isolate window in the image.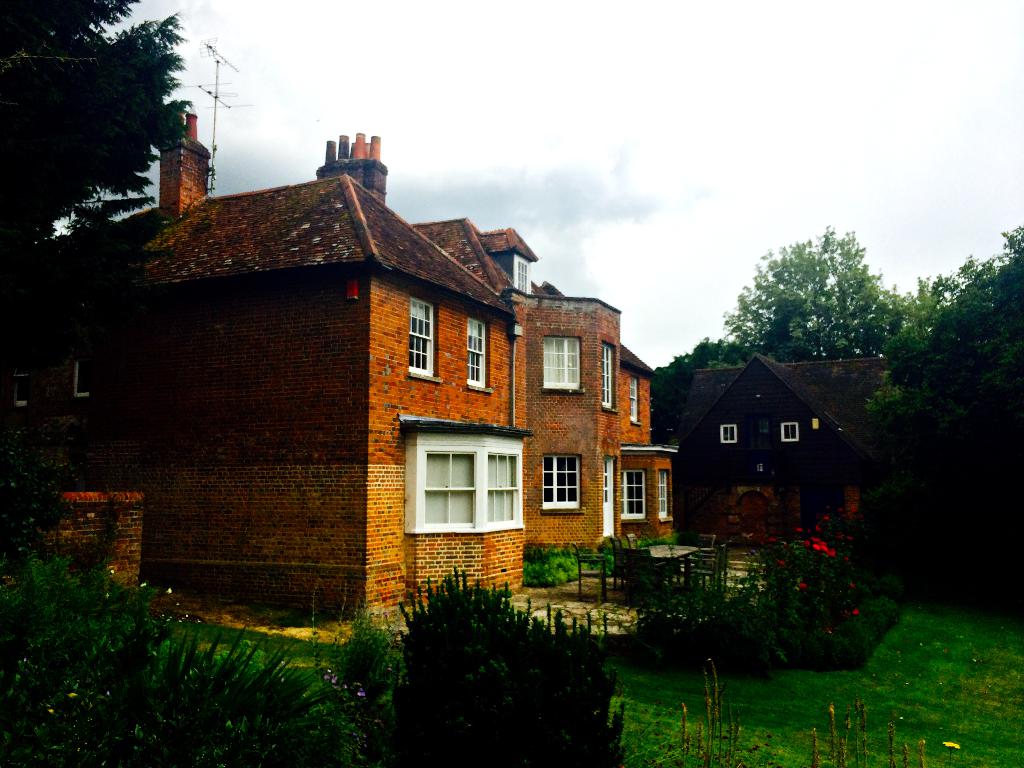
Isolated region: box(402, 434, 527, 531).
